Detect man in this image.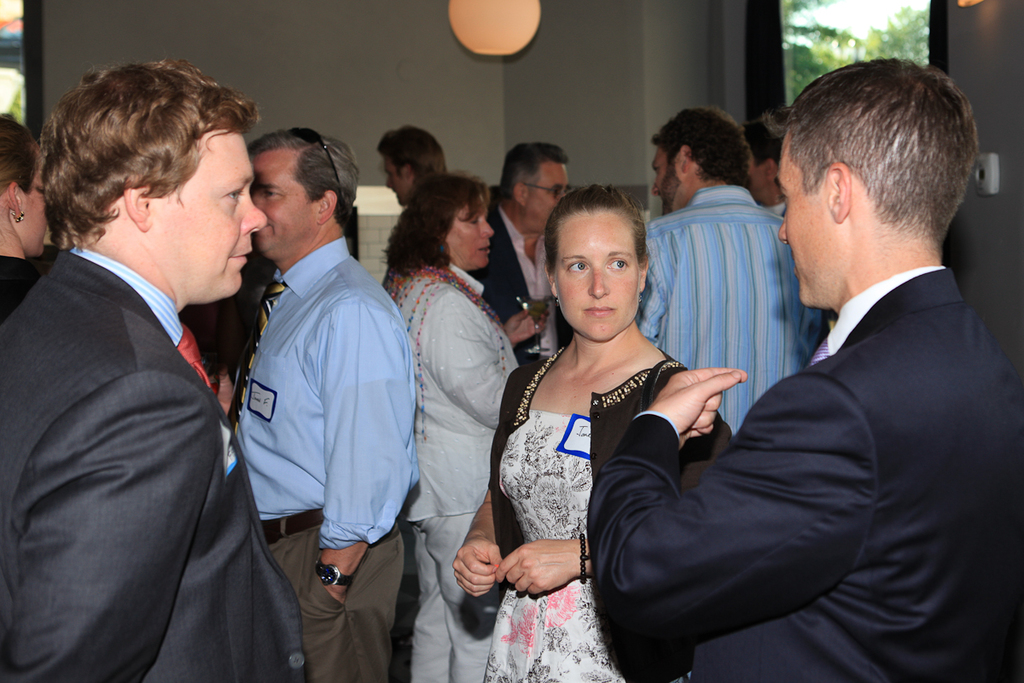
Detection: {"left": 231, "top": 126, "right": 413, "bottom": 682}.
